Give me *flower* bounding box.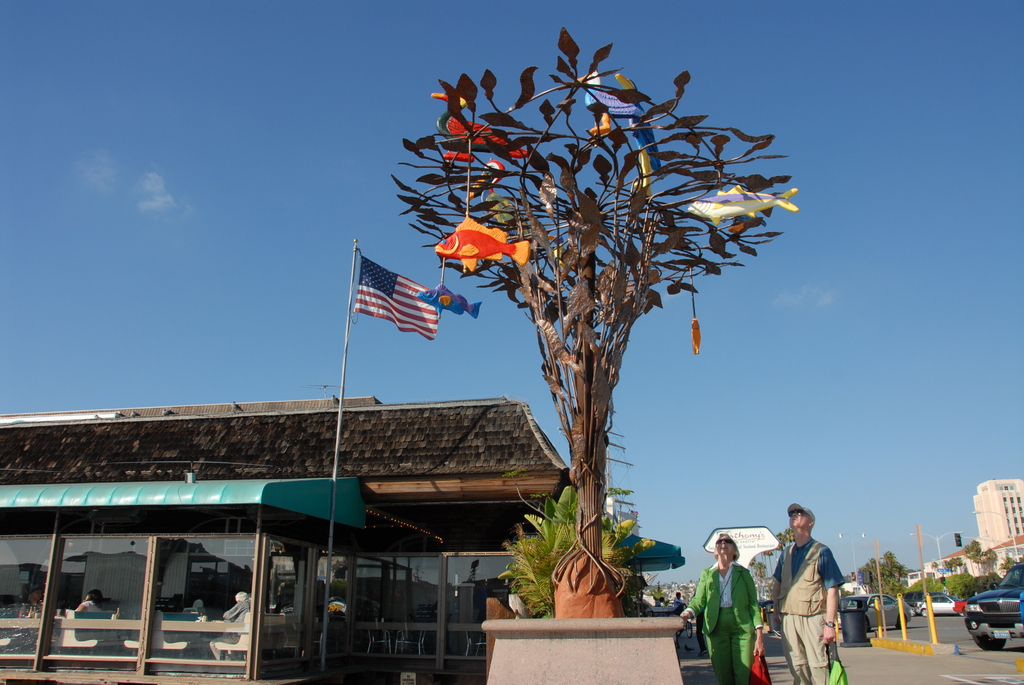
bbox=[630, 145, 665, 198].
